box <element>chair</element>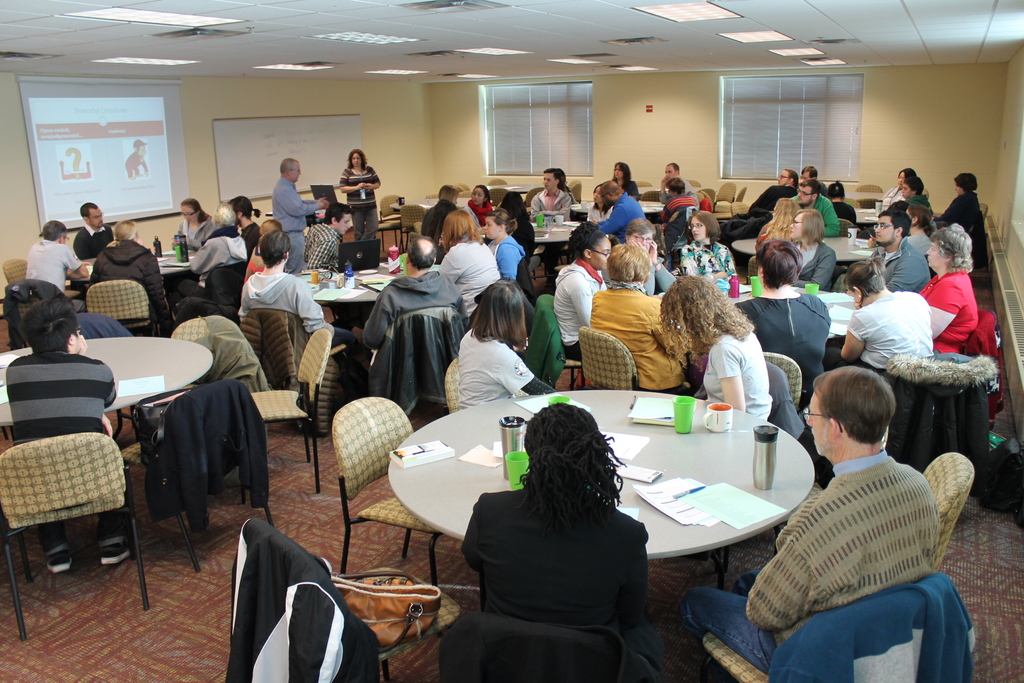
[left=245, top=521, right=461, bottom=682]
